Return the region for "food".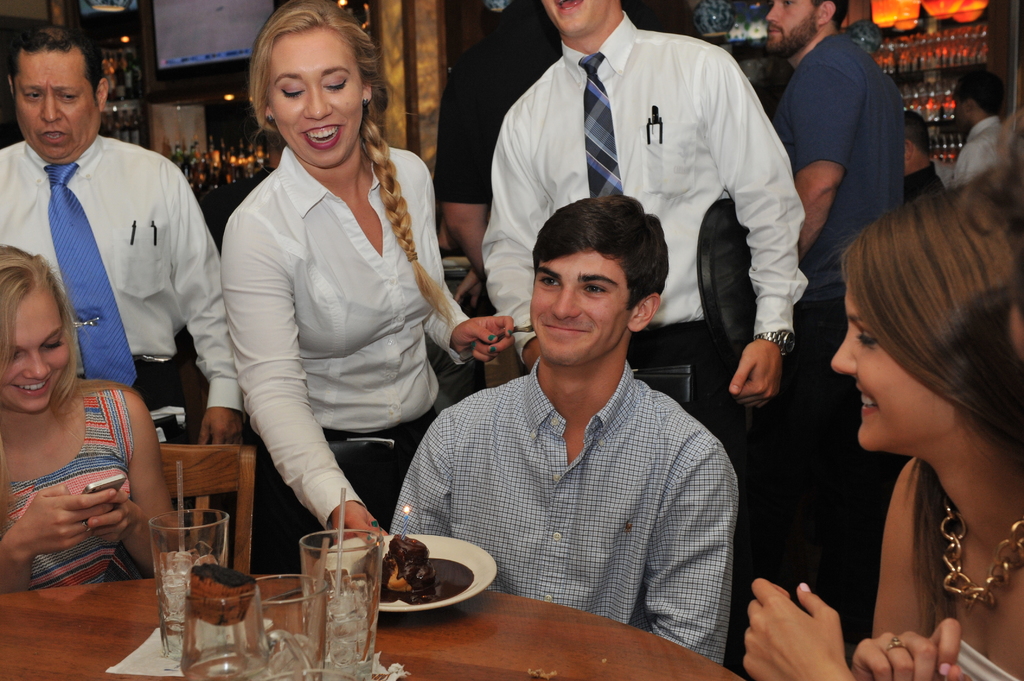
l=362, t=545, r=457, b=622.
